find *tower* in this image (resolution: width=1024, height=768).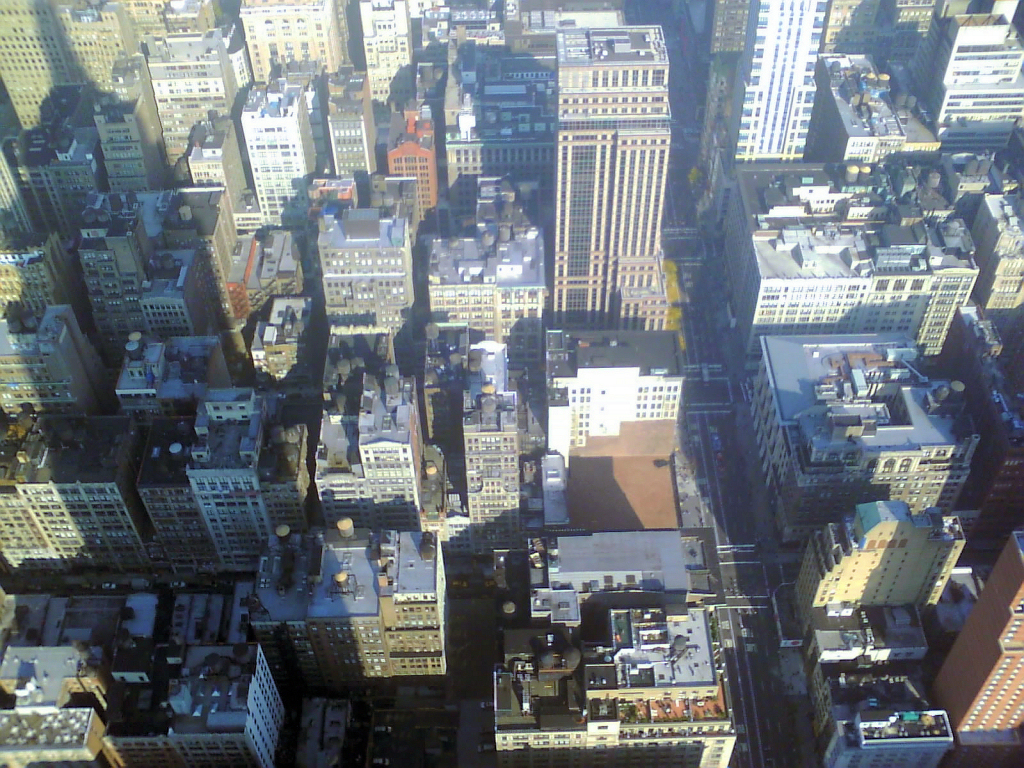
<box>461,388,521,552</box>.
